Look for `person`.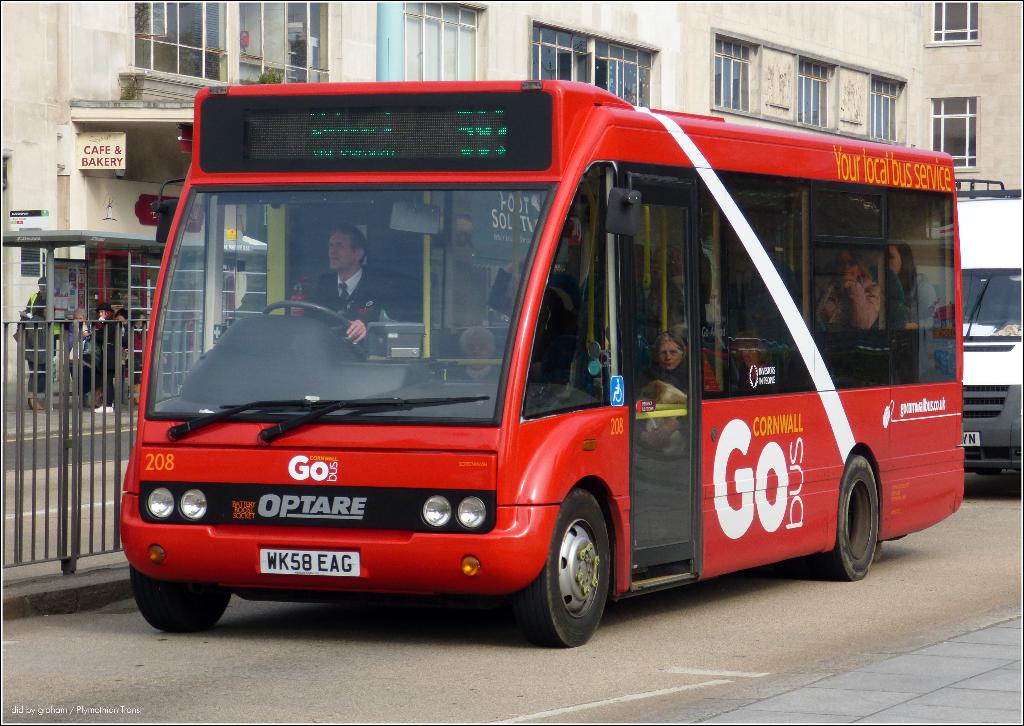
Found: (886,247,941,330).
